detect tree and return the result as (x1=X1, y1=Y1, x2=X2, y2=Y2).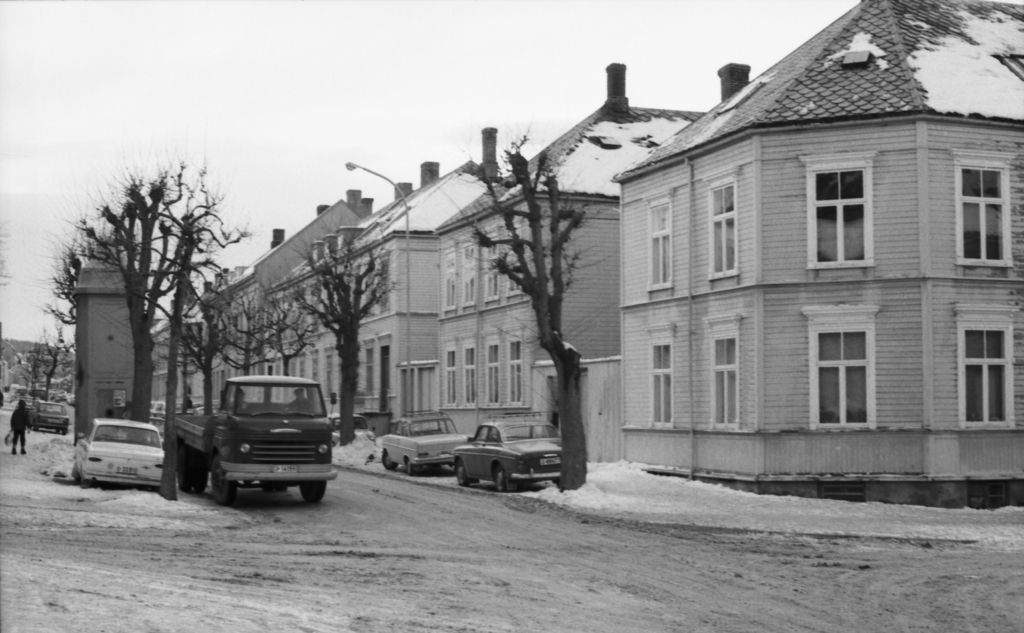
(x1=42, y1=316, x2=85, y2=411).
